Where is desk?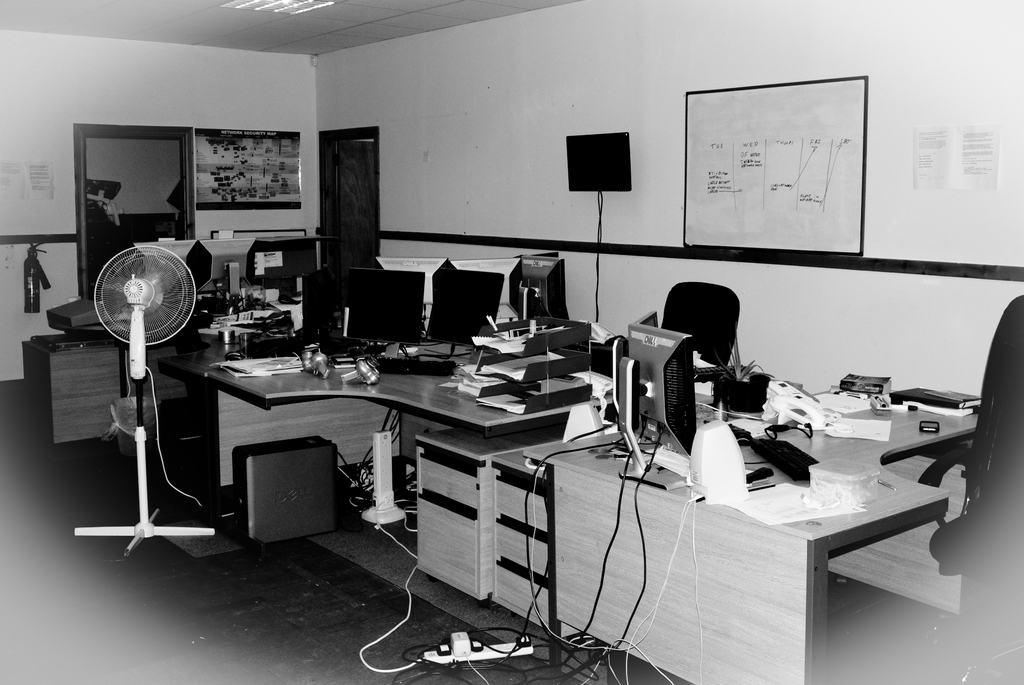
[x1=570, y1=363, x2=973, y2=670].
